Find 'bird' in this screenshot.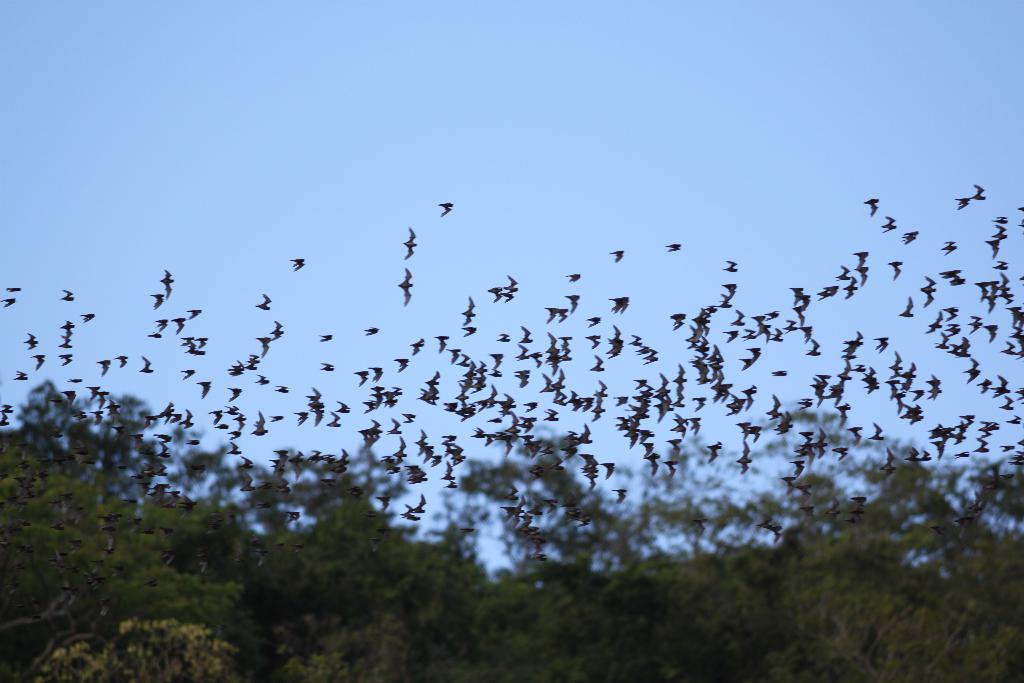
The bounding box for 'bird' is (138,357,155,374).
